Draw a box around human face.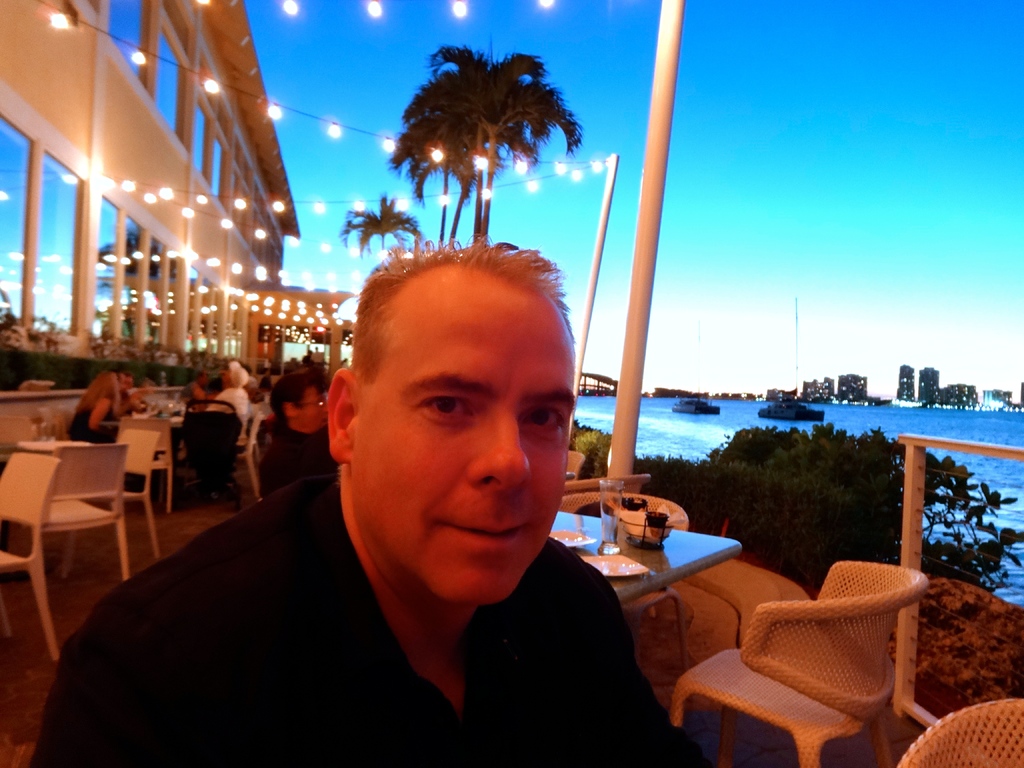
[355,282,581,607].
